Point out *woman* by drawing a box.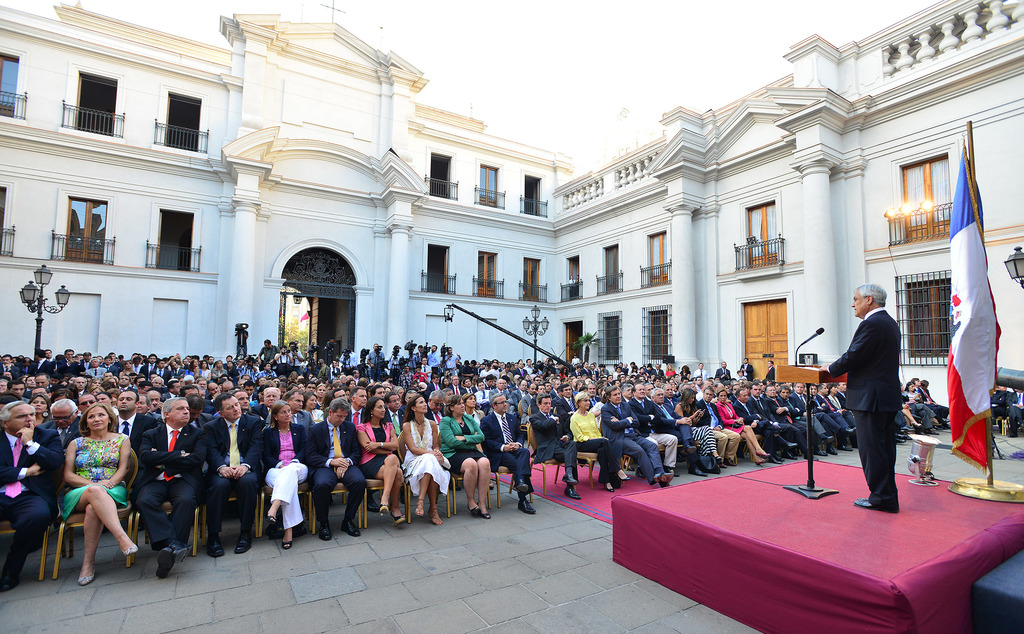
region(353, 397, 405, 528).
